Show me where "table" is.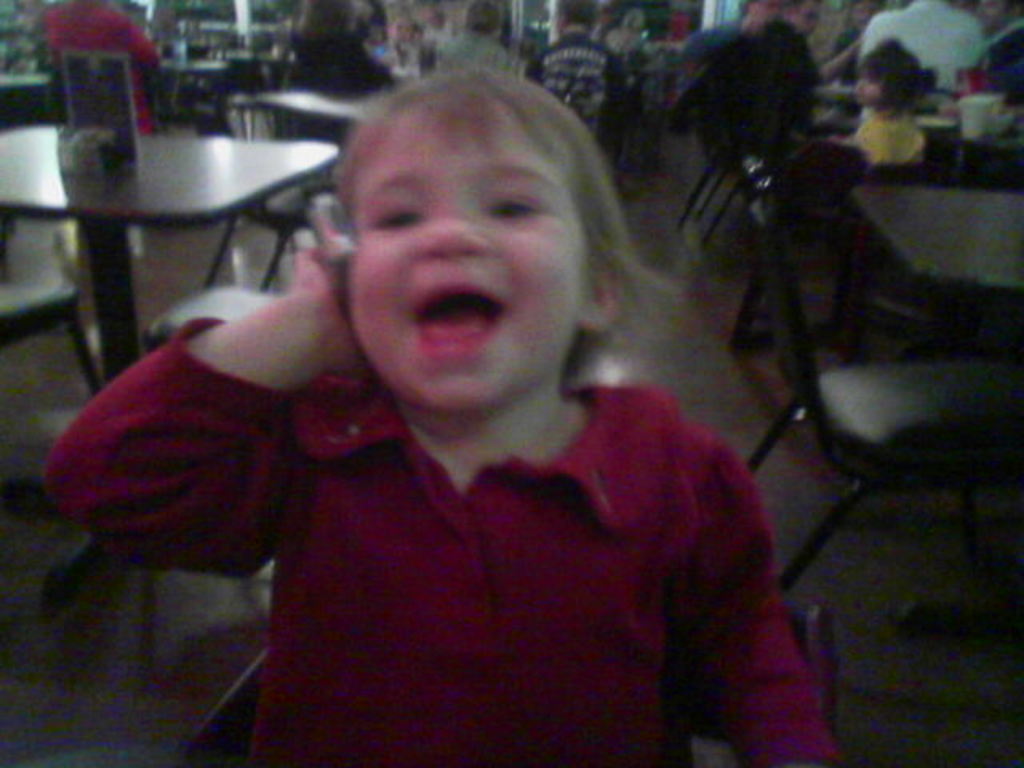
"table" is at (left=848, top=186, right=1022, bottom=354).
